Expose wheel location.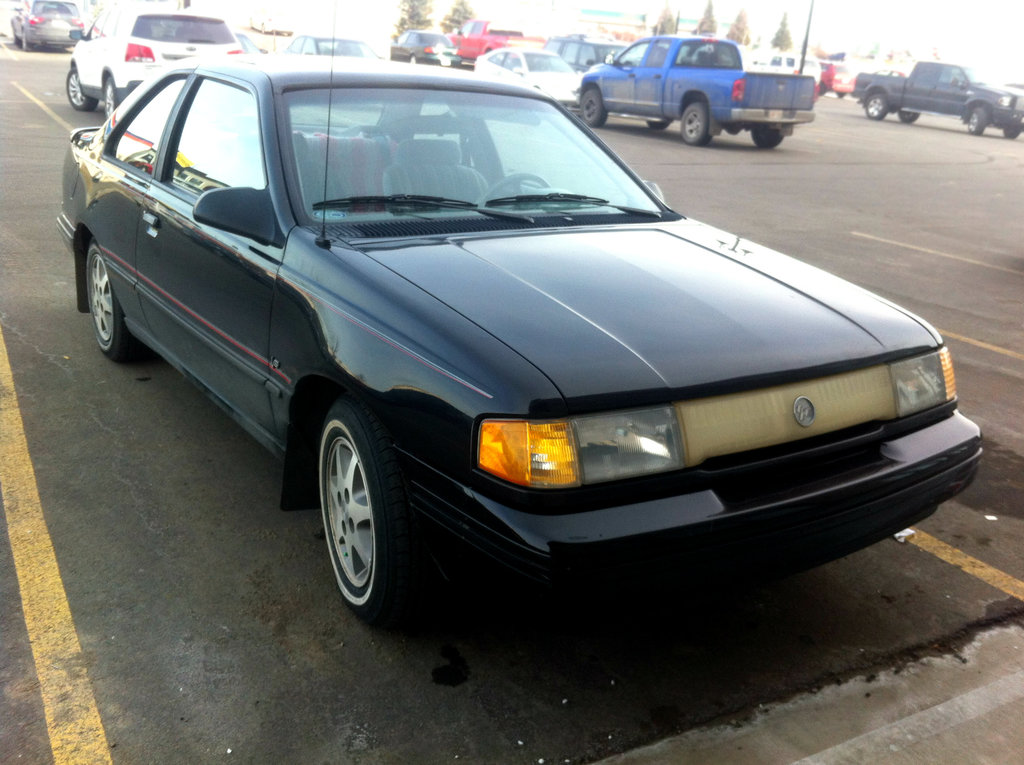
Exposed at l=87, t=238, r=143, b=362.
